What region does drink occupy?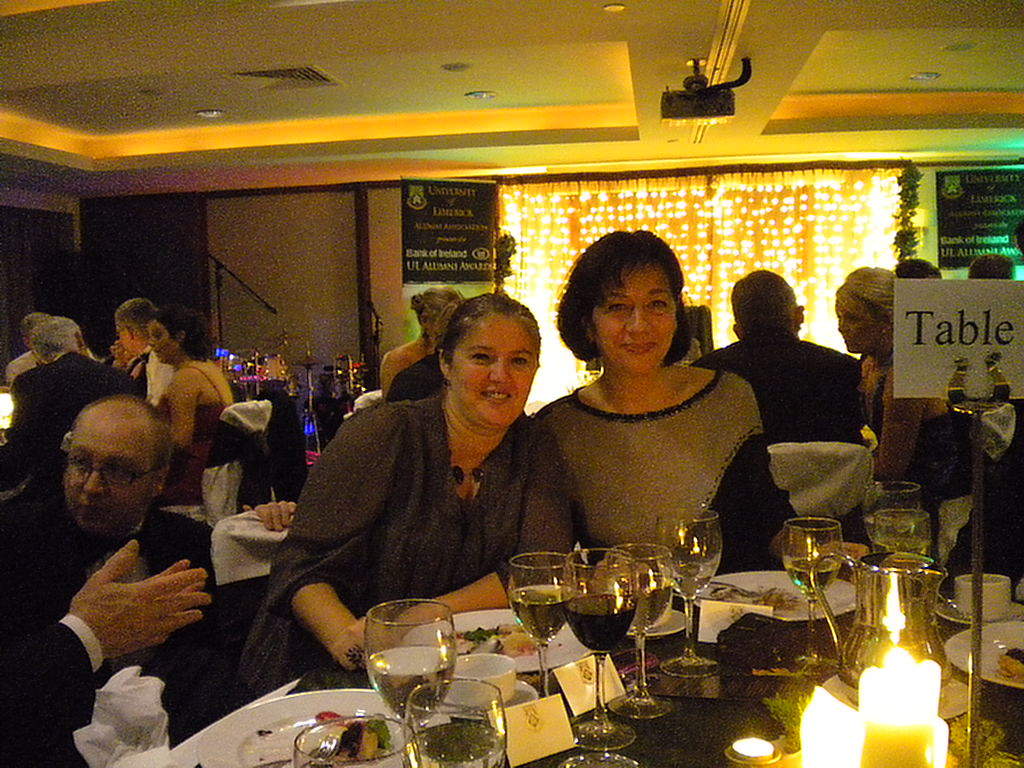
(564, 590, 632, 652).
